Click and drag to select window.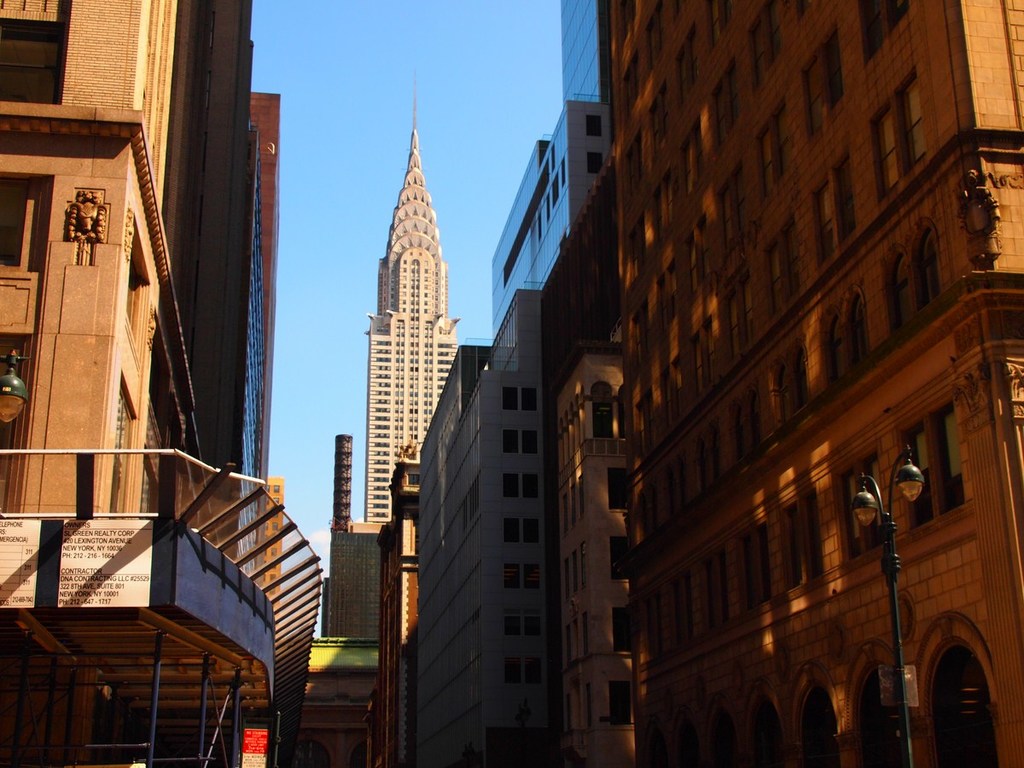
Selection: <region>876, 99, 924, 177</region>.
